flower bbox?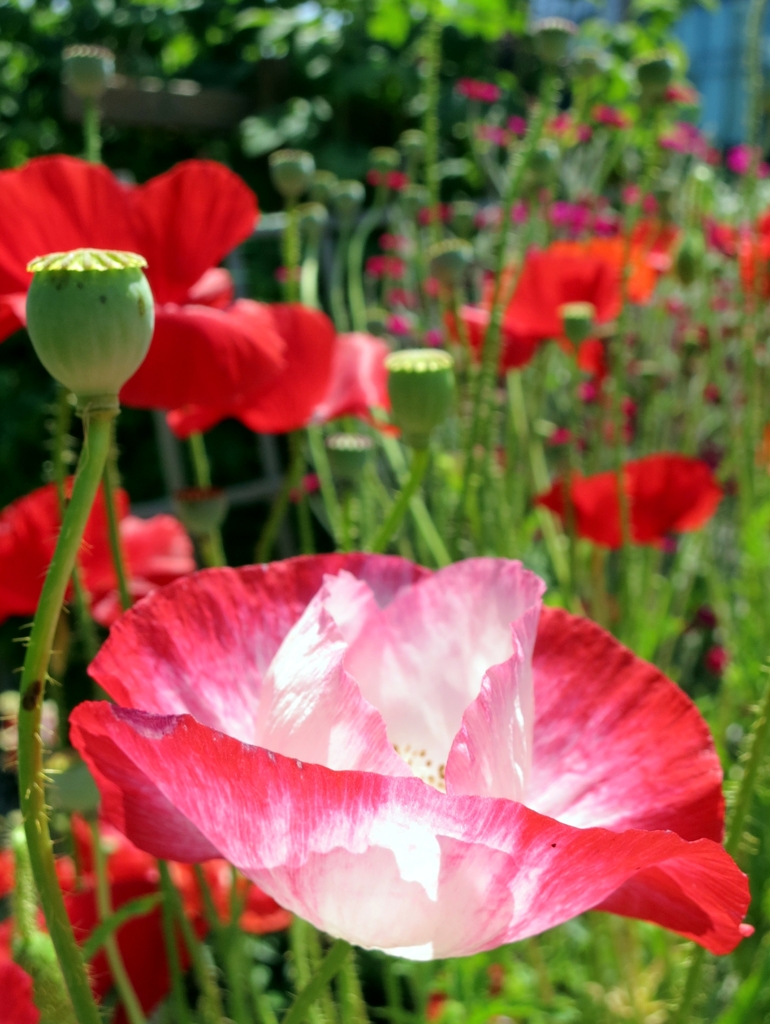
bbox=(714, 302, 732, 312)
